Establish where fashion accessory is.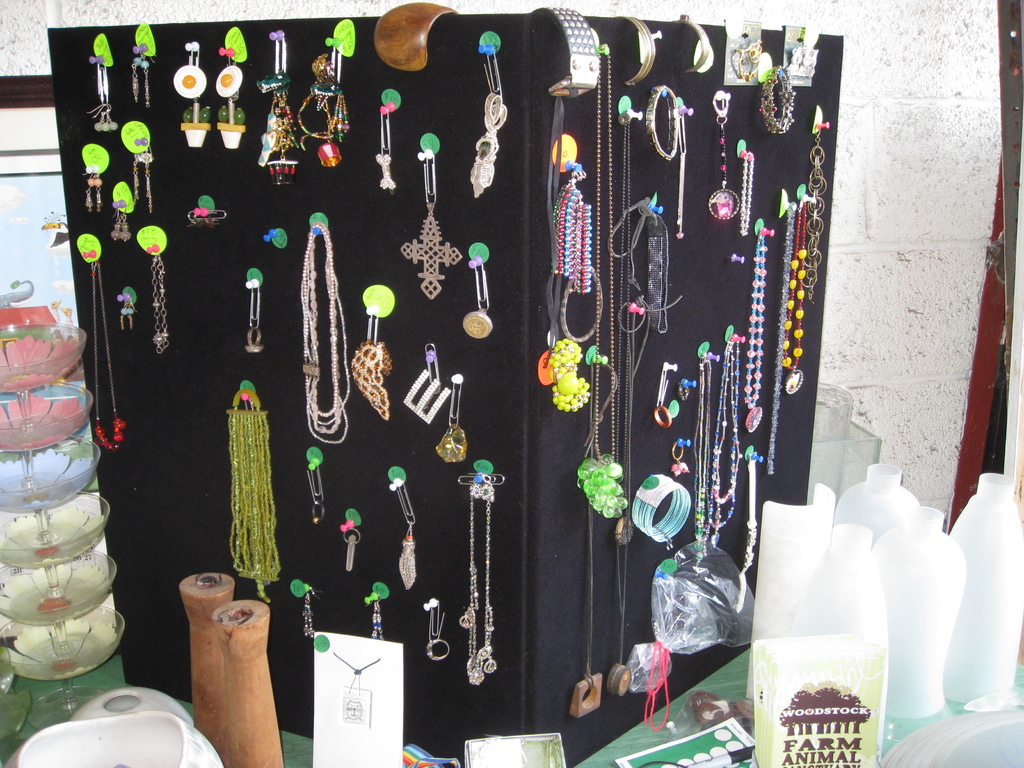
Established at box(193, 197, 225, 223).
